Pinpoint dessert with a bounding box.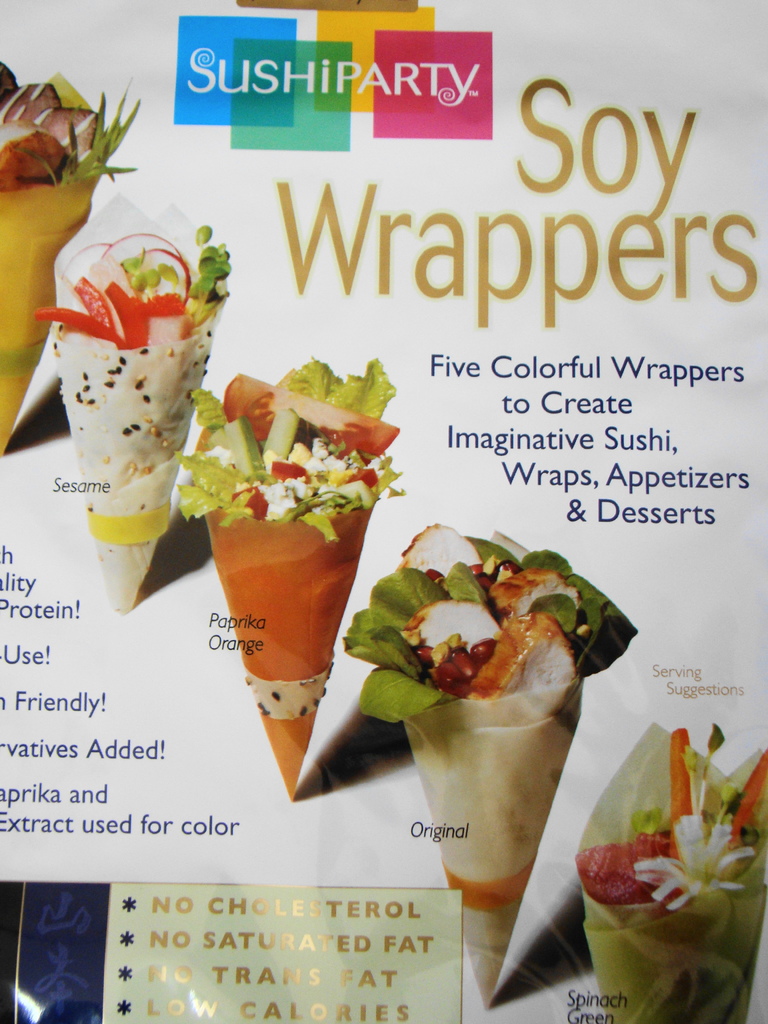
x1=574 y1=722 x2=767 y2=1023.
